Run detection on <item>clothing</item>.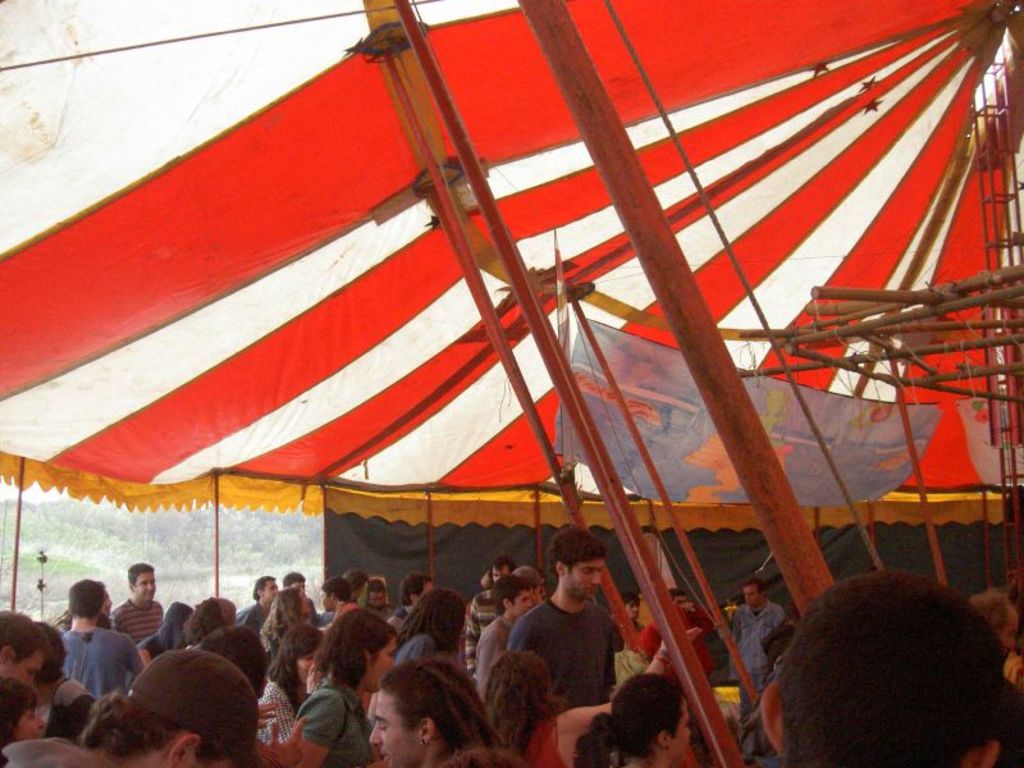
Result: bbox(256, 675, 289, 746).
